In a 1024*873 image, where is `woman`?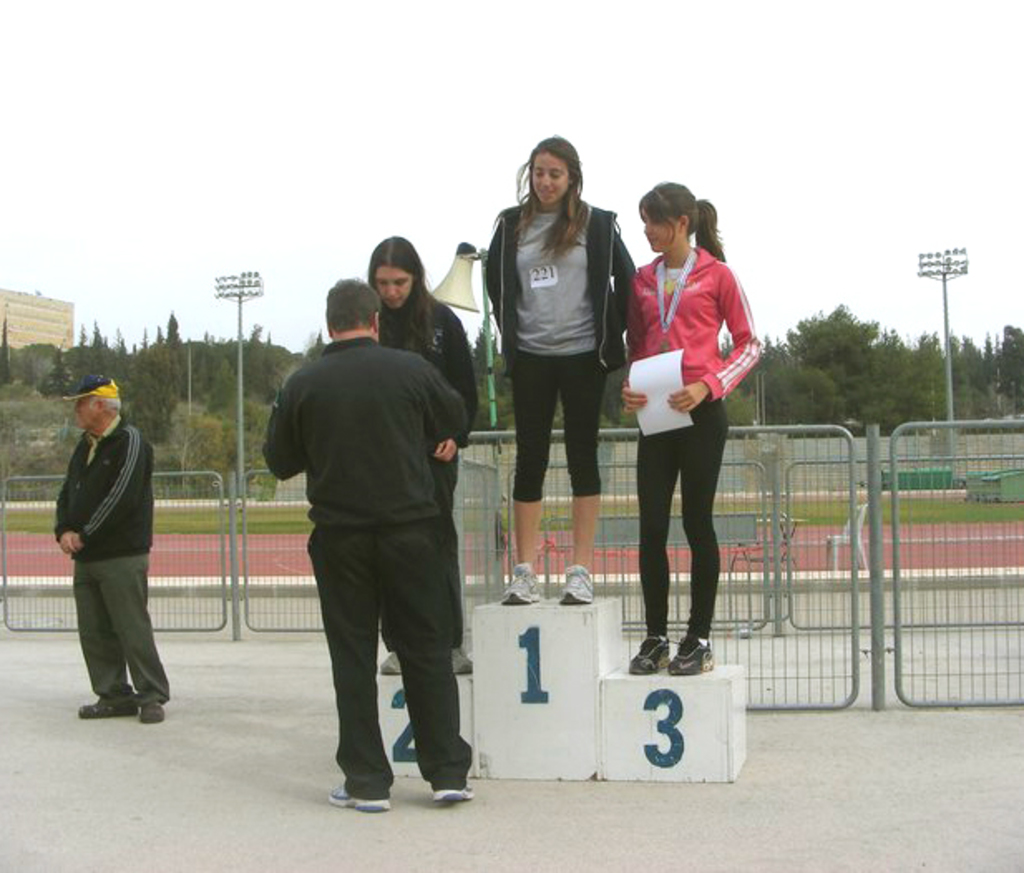
rect(370, 236, 471, 672).
